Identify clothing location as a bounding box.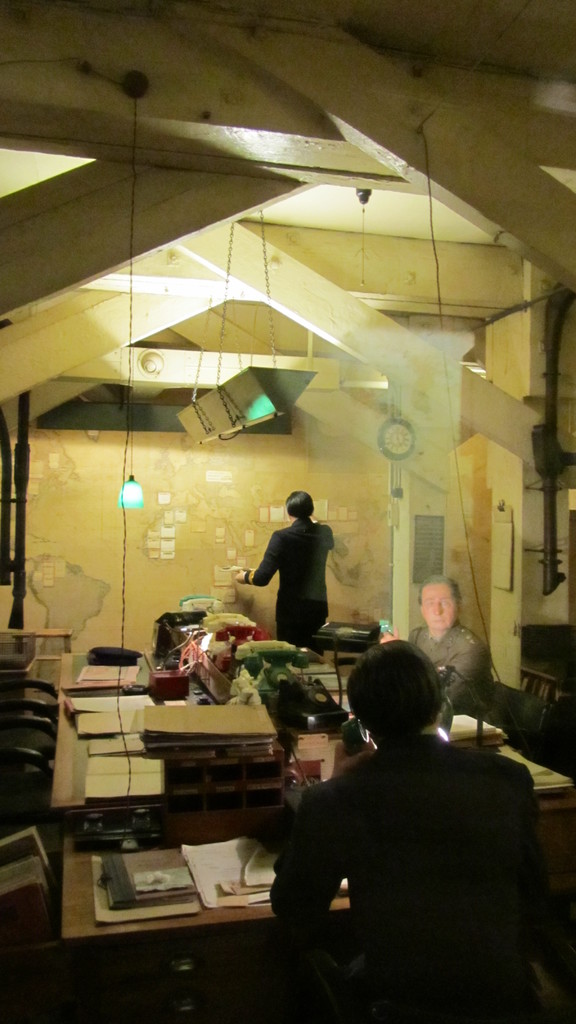
bbox(407, 620, 498, 727).
